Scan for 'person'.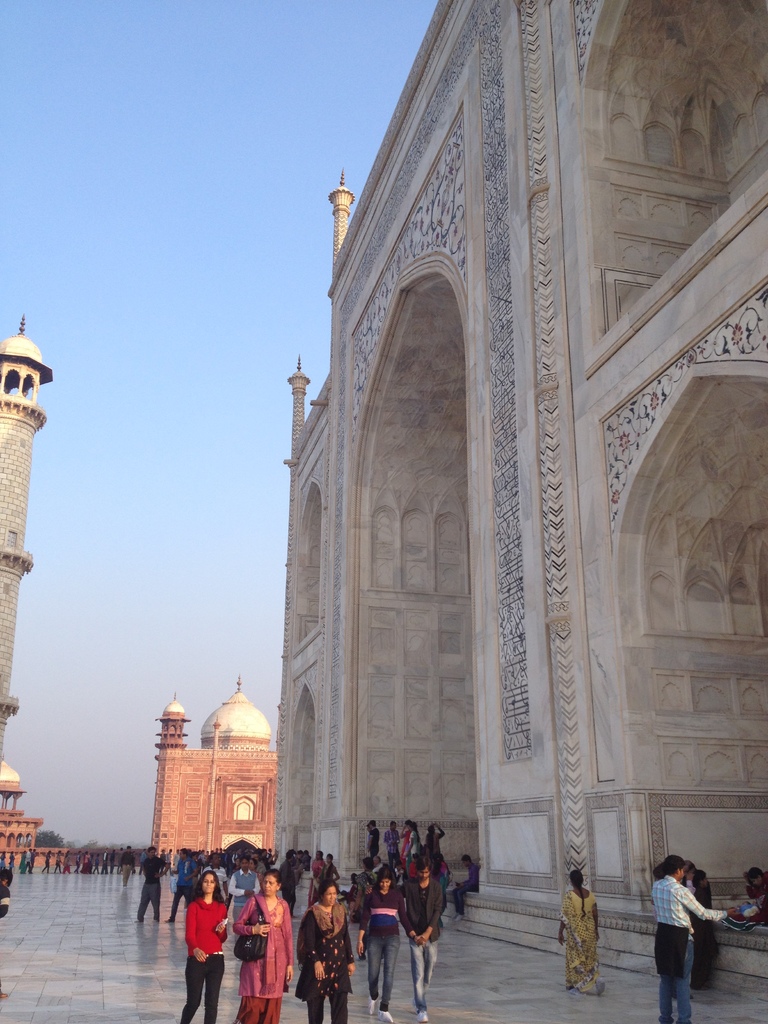
Scan result: (x1=108, y1=847, x2=115, y2=873).
